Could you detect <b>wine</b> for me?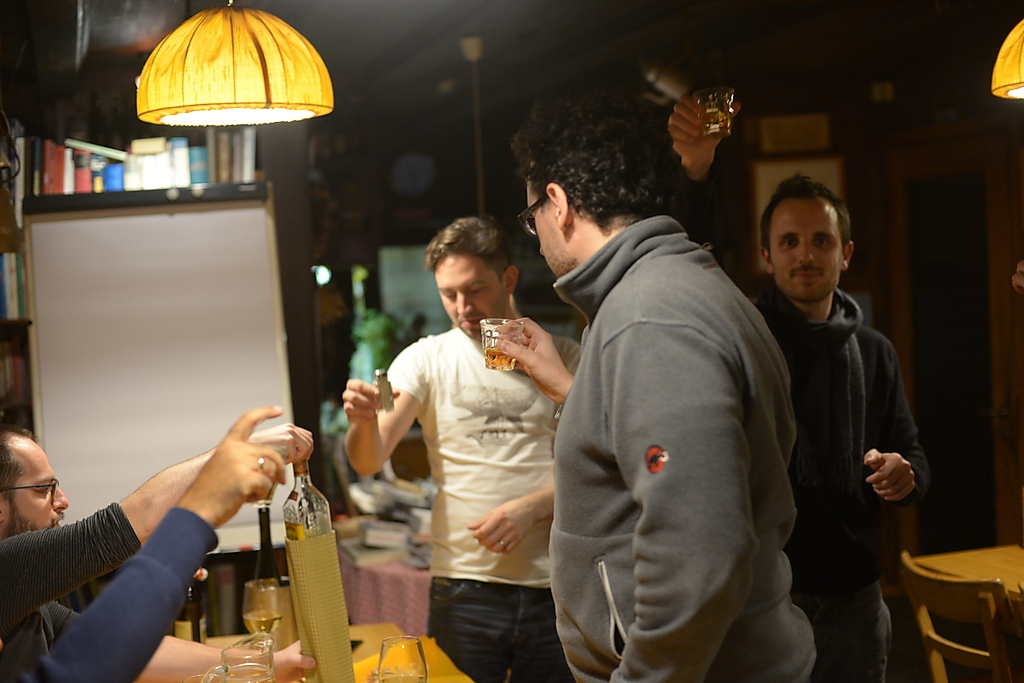
Detection result: pyautogui.locateOnScreen(474, 343, 510, 369).
